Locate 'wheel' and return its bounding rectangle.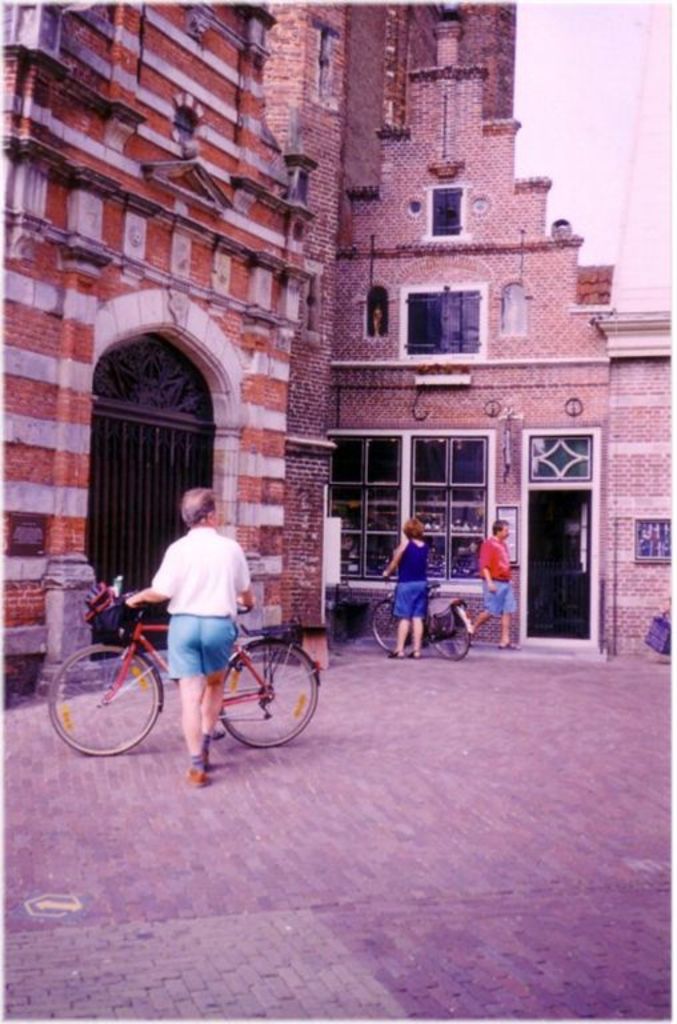
rect(49, 640, 168, 765).
